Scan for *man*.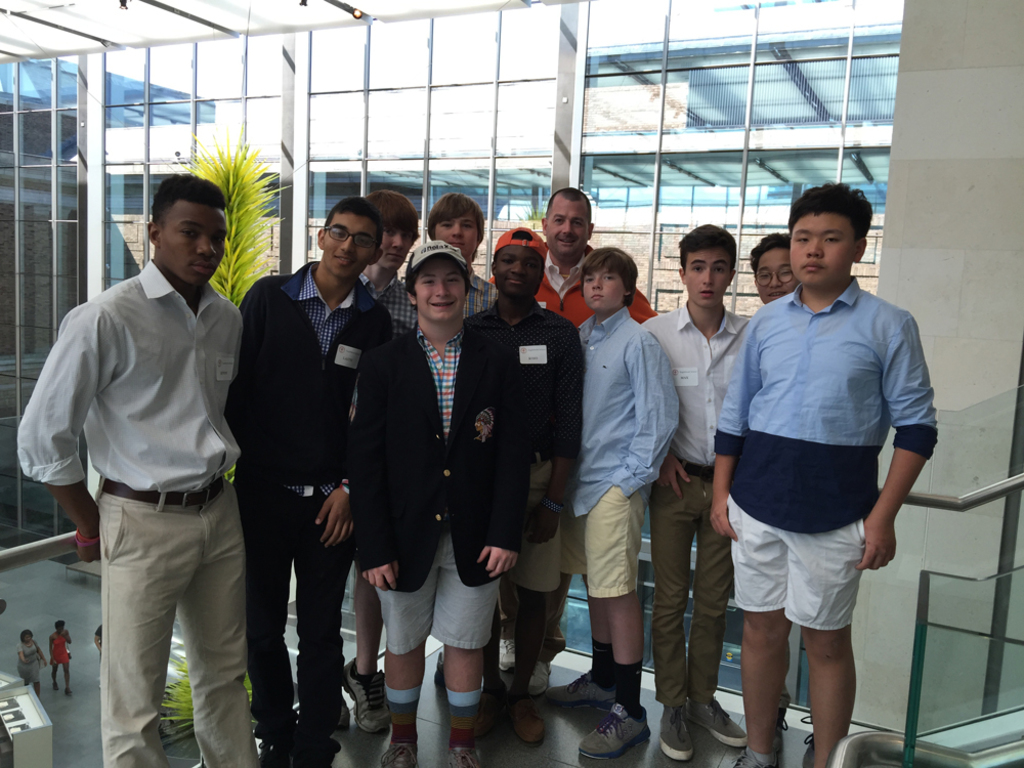
Scan result: rect(541, 249, 680, 761).
